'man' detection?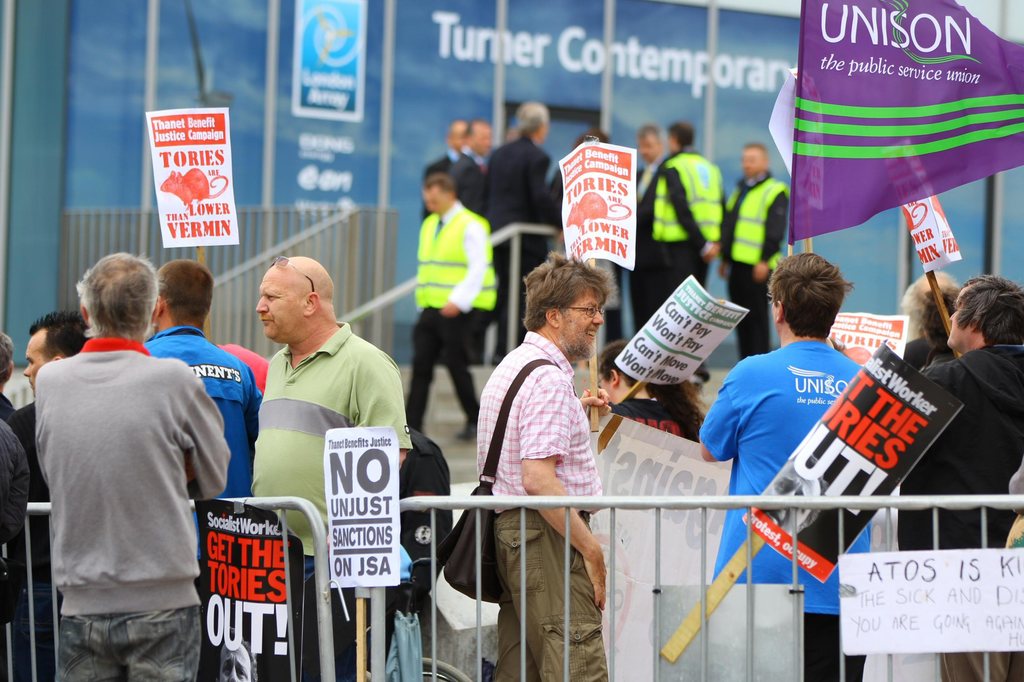
693:258:886:681
